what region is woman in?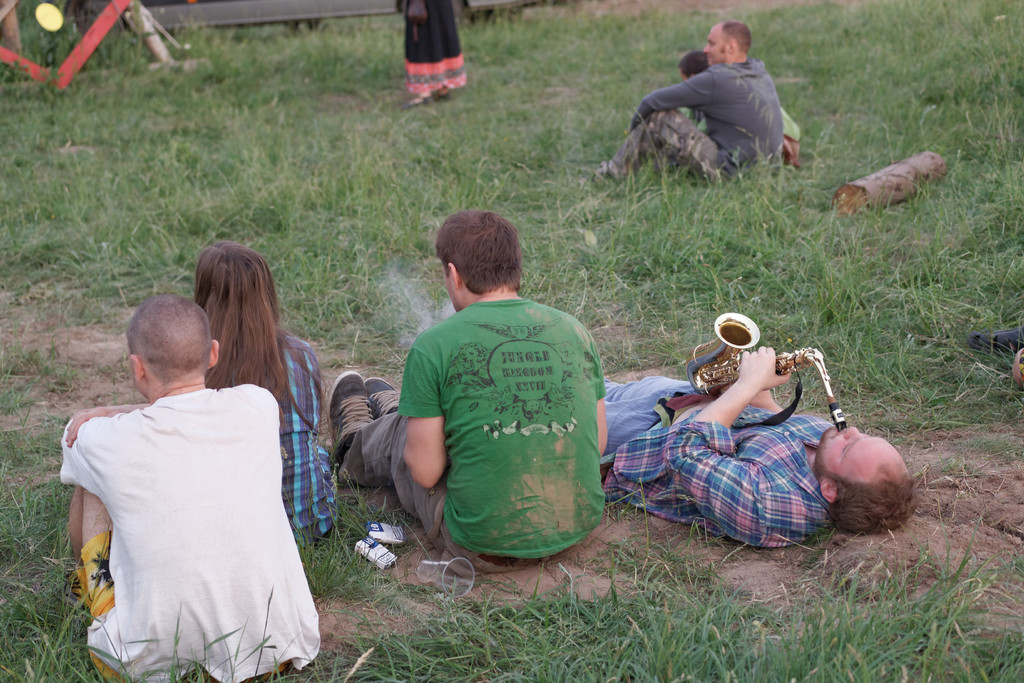
161:253:321:579.
